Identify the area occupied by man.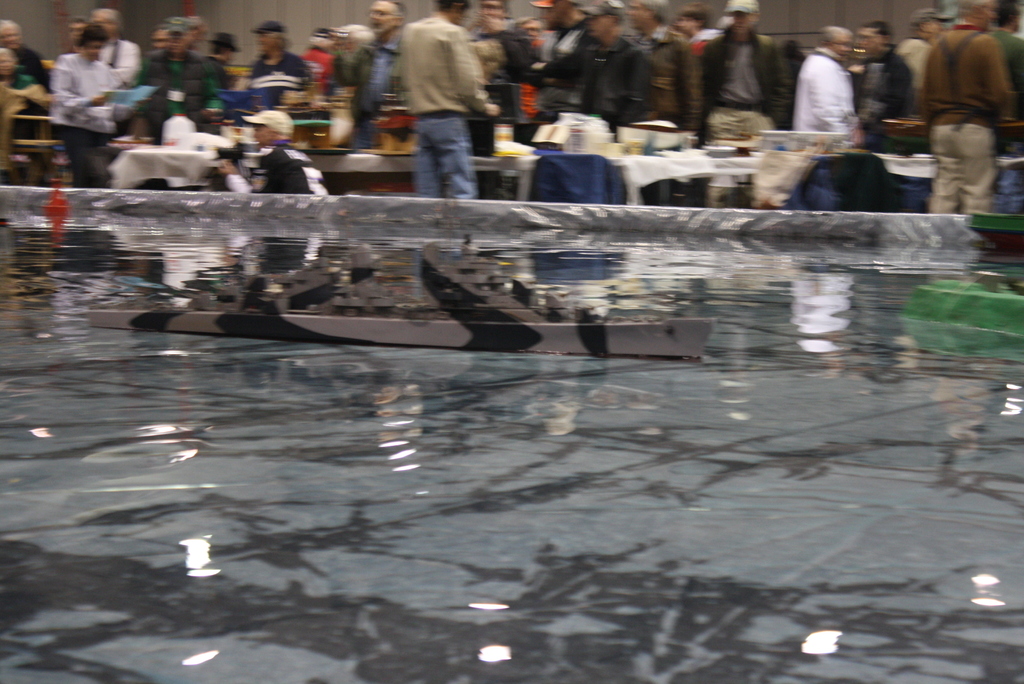
Area: region(135, 21, 218, 151).
